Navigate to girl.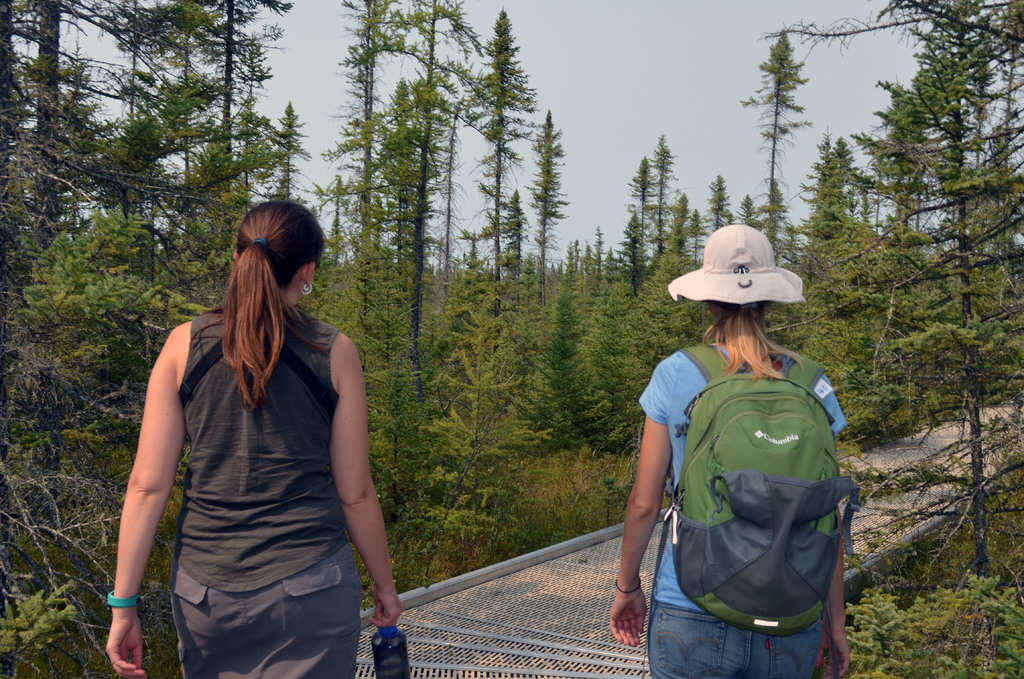
Navigation target: box(607, 226, 850, 677).
